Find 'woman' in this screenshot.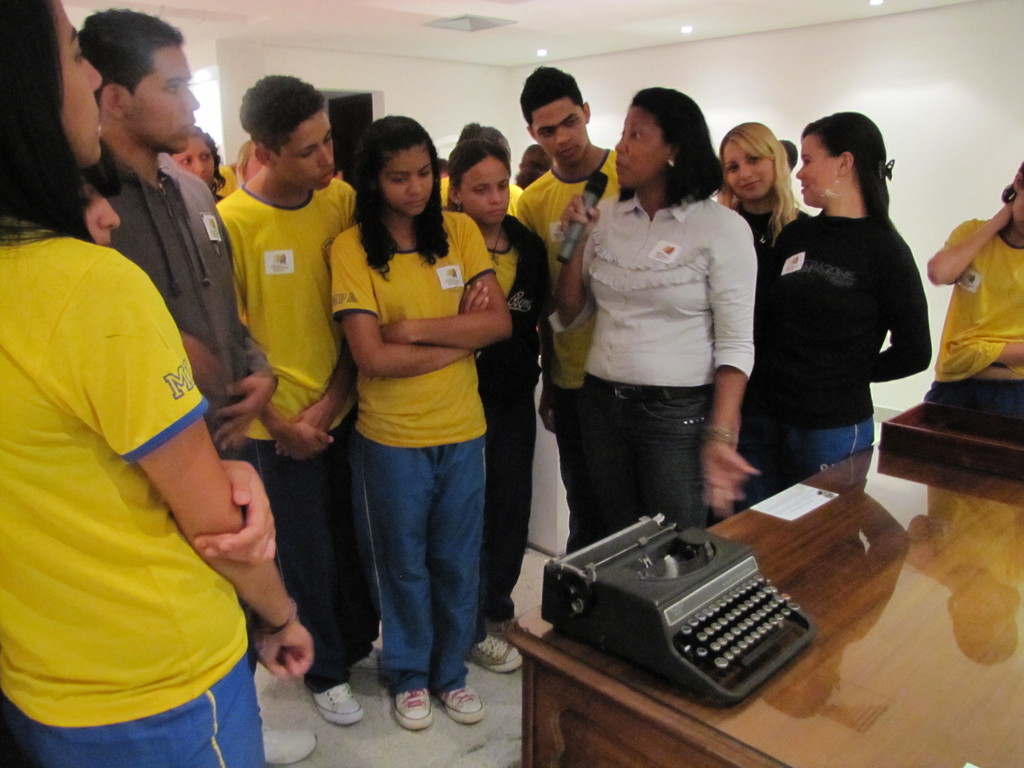
The bounding box for 'woman' is bbox(719, 124, 814, 245).
